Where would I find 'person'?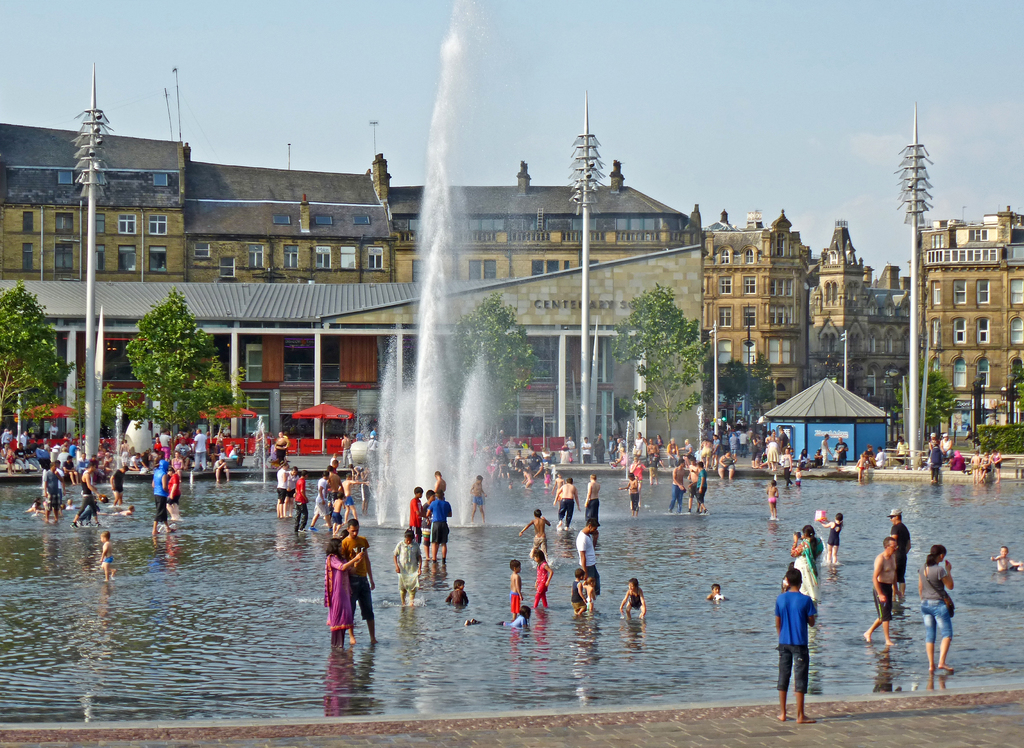
At bbox=(572, 514, 601, 612).
